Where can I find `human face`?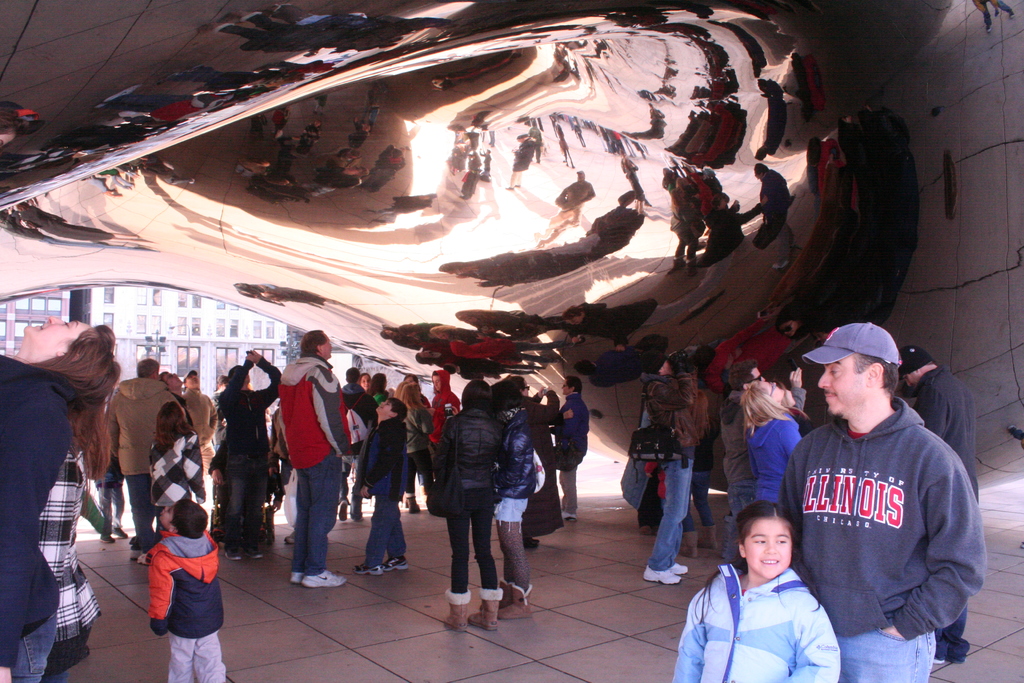
You can find it at 744/520/791/579.
